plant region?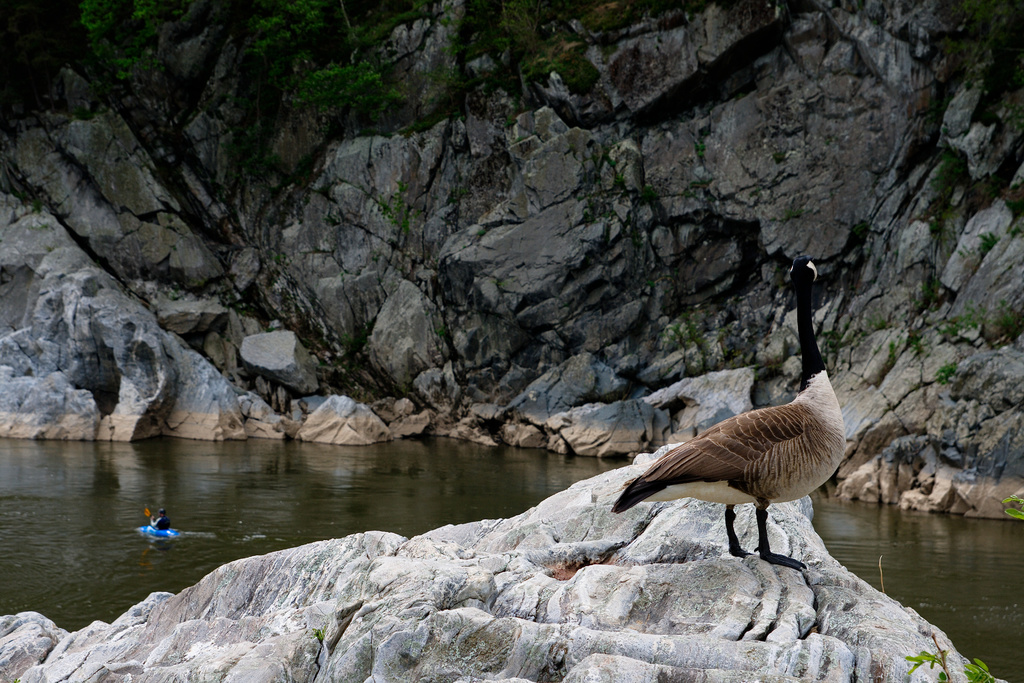
rect(454, 183, 471, 197)
